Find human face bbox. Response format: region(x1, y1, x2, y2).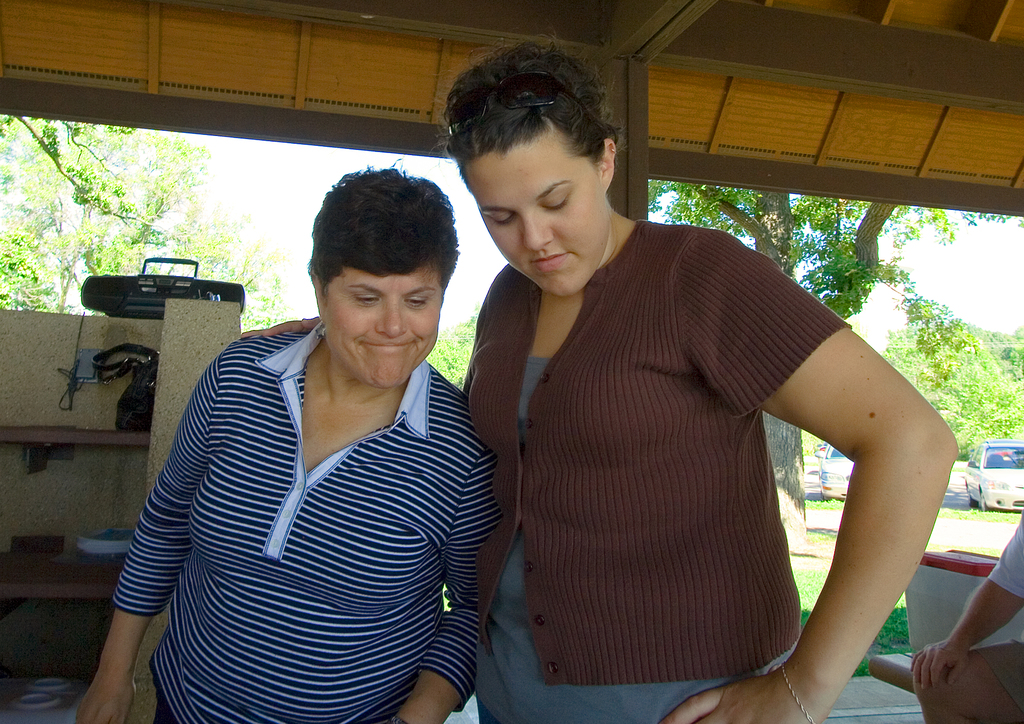
region(324, 262, 447, 388).
